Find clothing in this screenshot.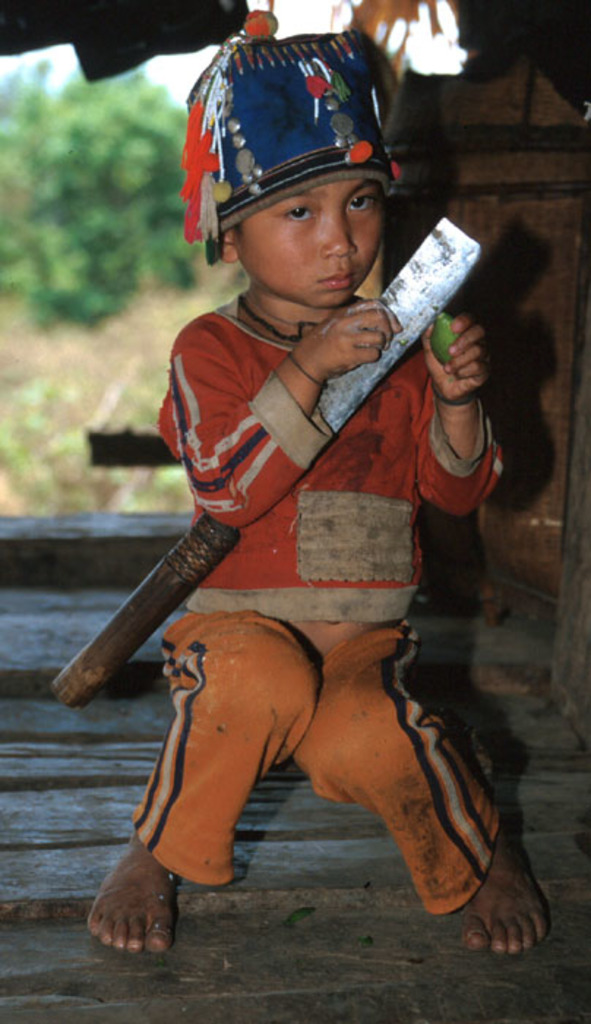
The bounding box for clothing is locate(130, 303, 505, 920).
